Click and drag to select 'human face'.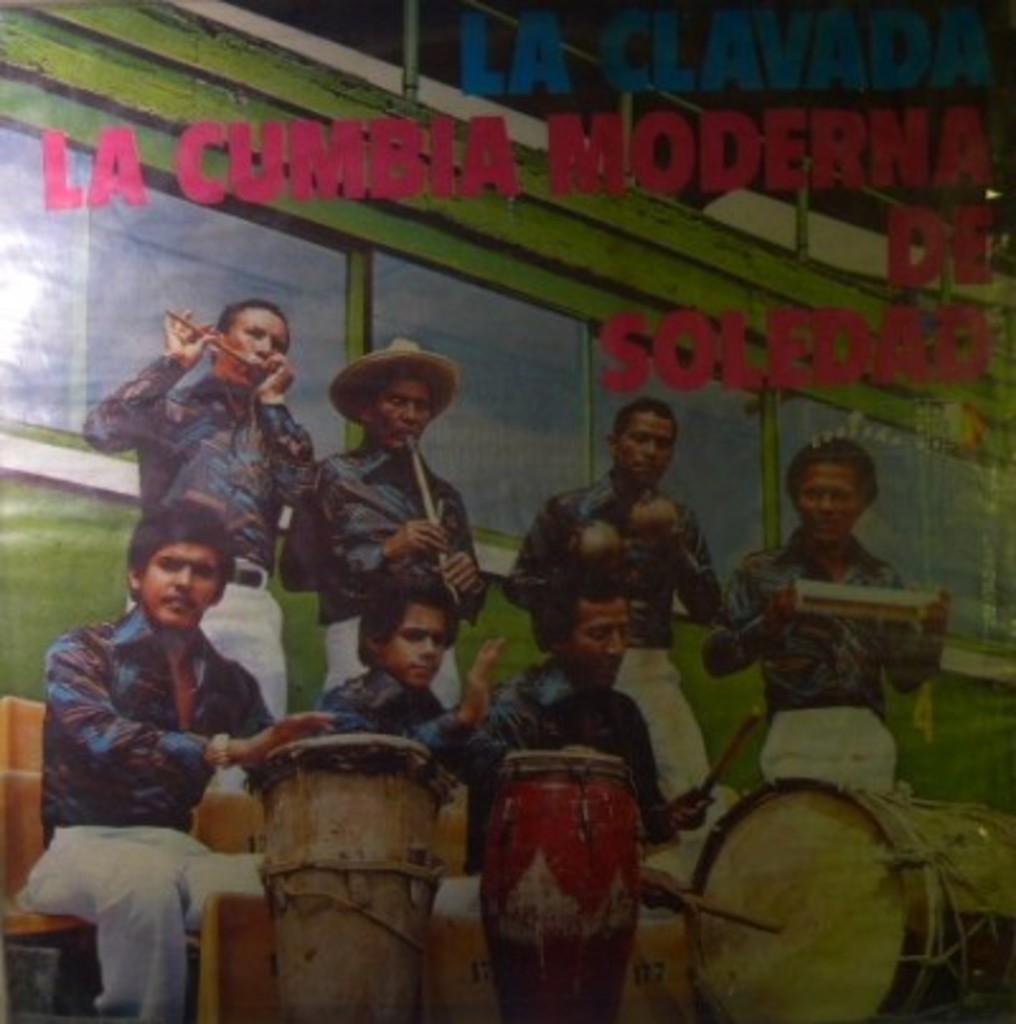
Selection: locate(226, 310, 292, 384).
